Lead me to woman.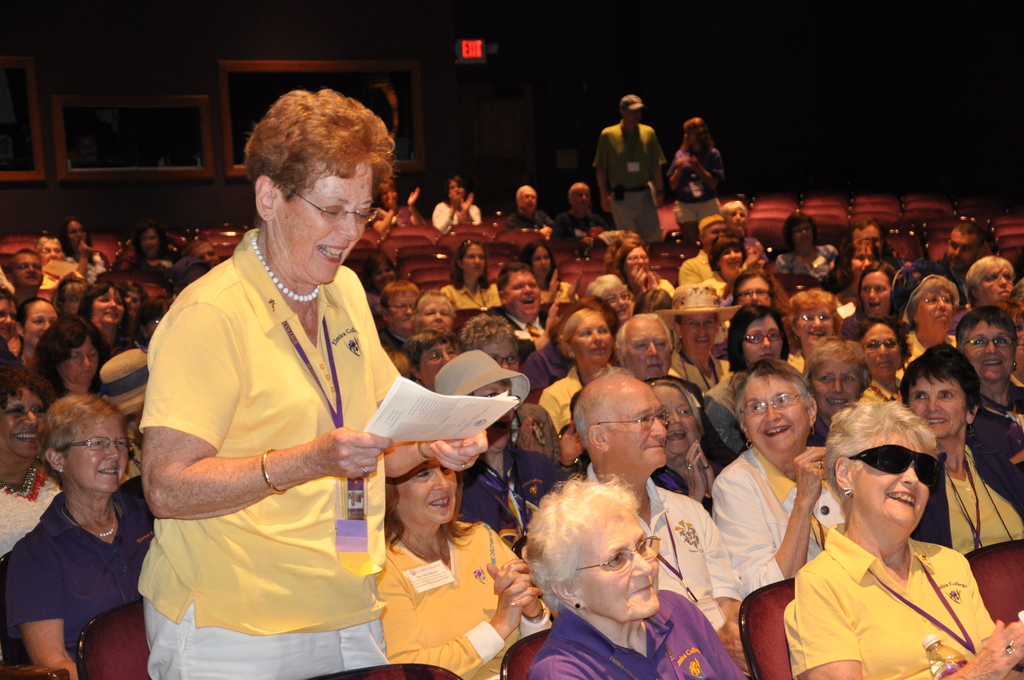
Lead to 374,463,550,679.
